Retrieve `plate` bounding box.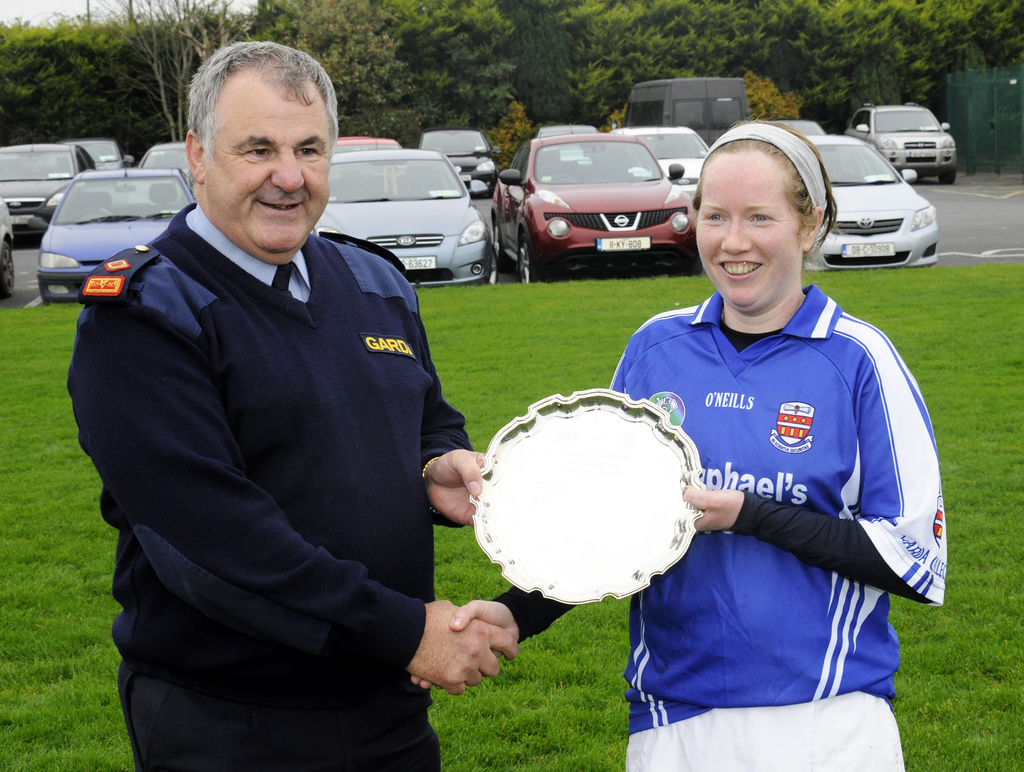
Bounding box: detection(471, 389, 710, 588).
